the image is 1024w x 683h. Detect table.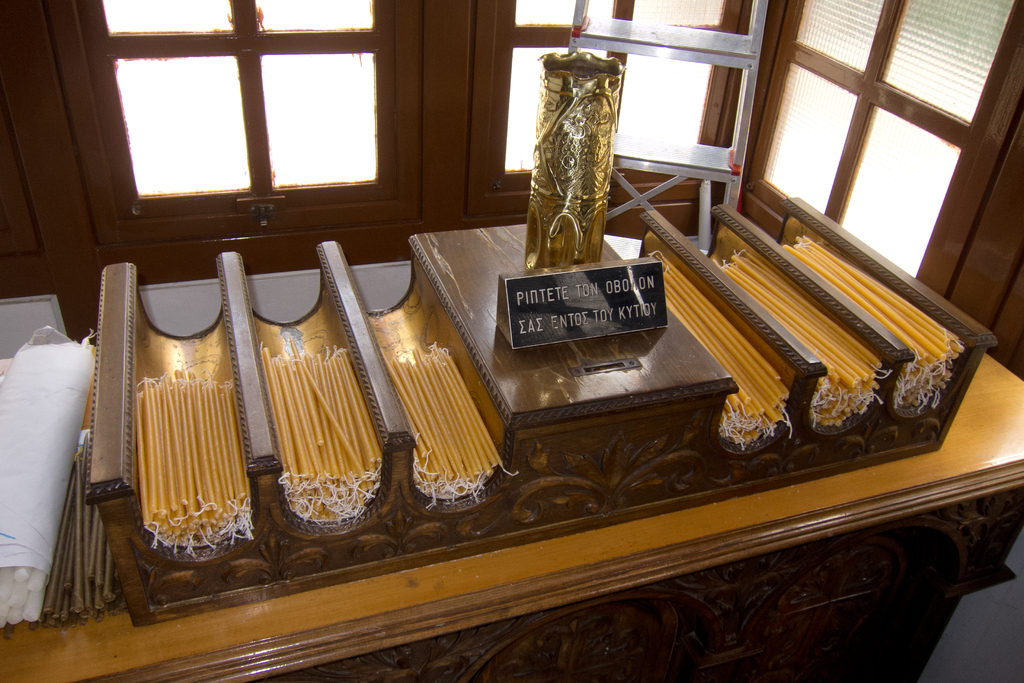
Detection: bbox=[0, 0, 1023, 682].
